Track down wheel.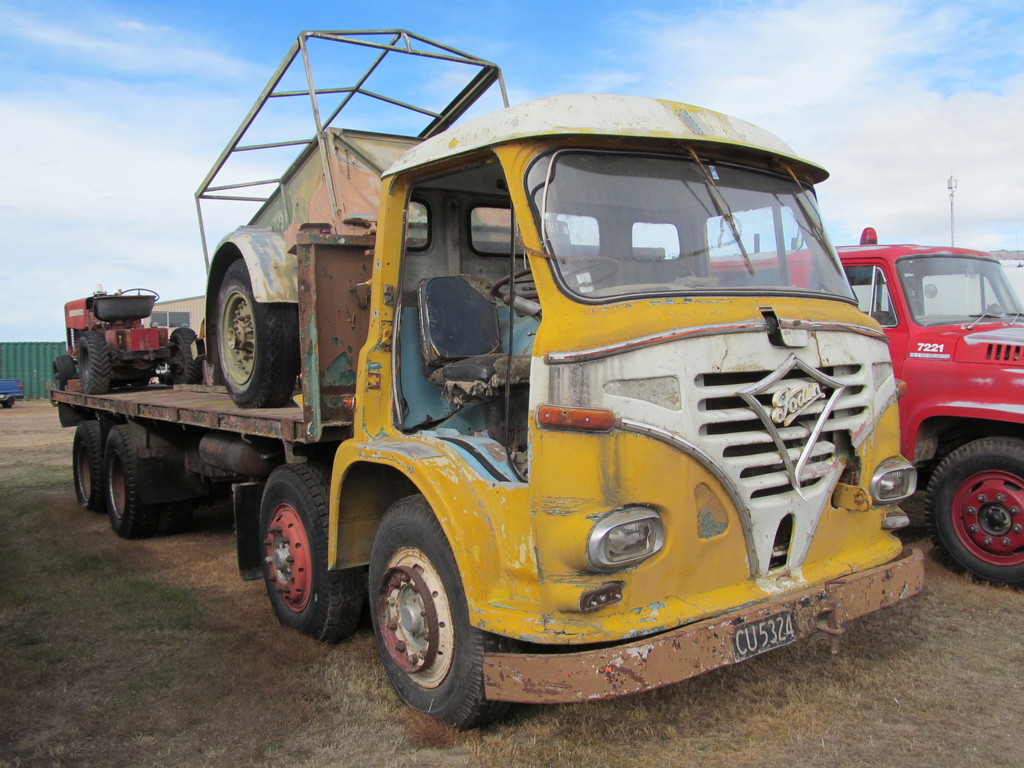
Tracked to x1=491, y1=259, x2=619, y2=310.
